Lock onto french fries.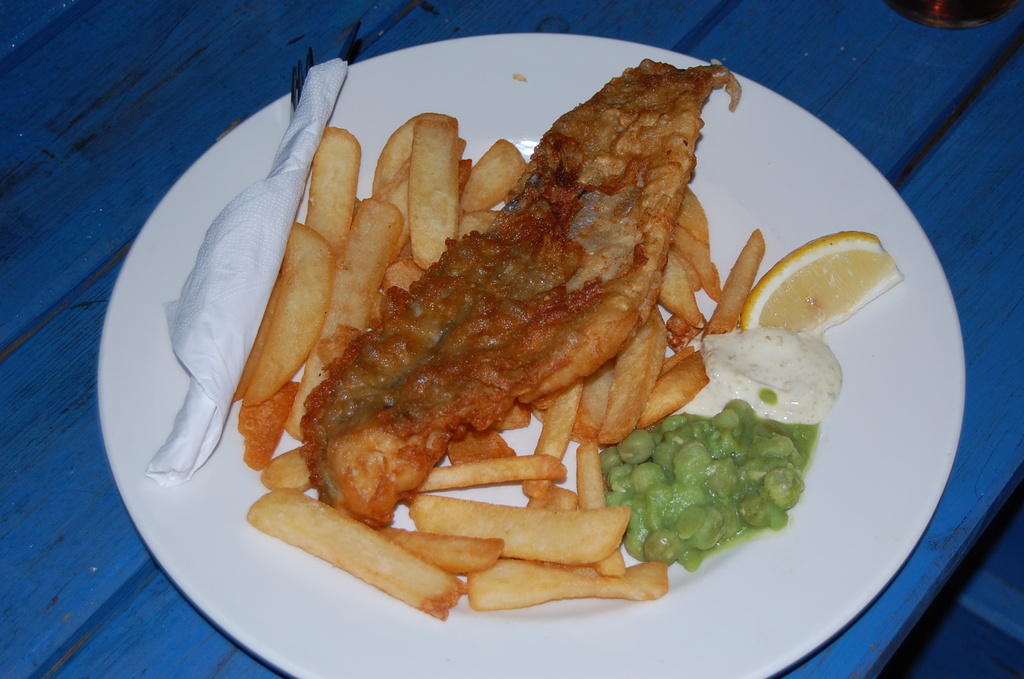
Locked: 574,354,615,435.
